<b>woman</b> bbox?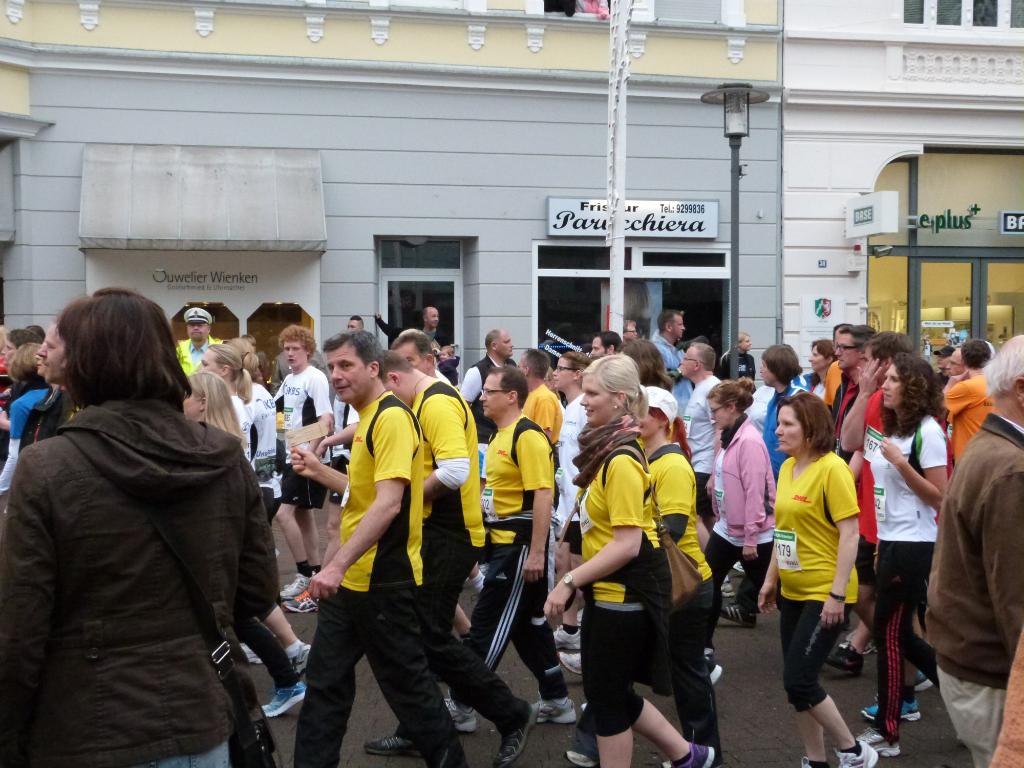
pyautogui.locateOnScreen(547, 350, 716, 767)
